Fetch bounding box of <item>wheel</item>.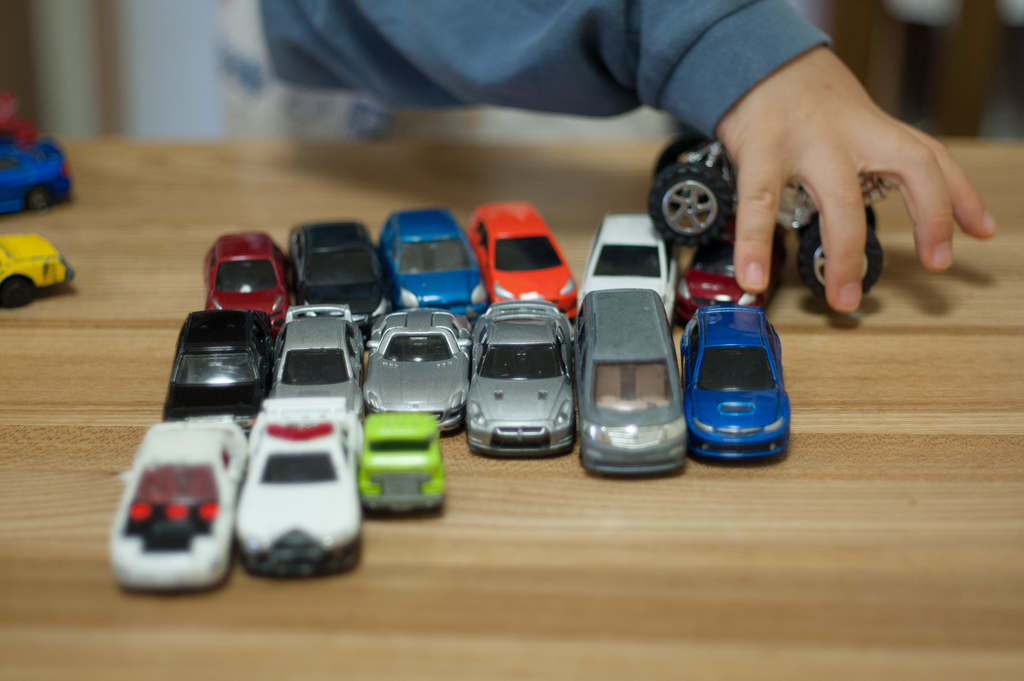
Bbox: bbox(0, 270, 40, 305).
